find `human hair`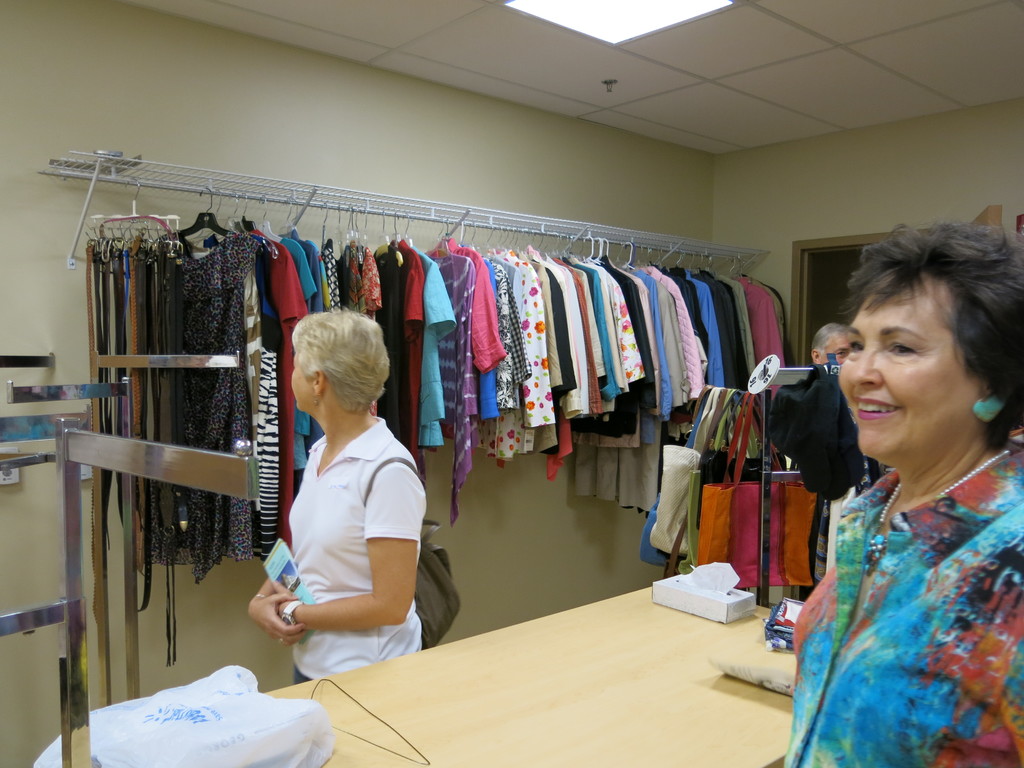
bbox=[294, 310, 385, 413]
